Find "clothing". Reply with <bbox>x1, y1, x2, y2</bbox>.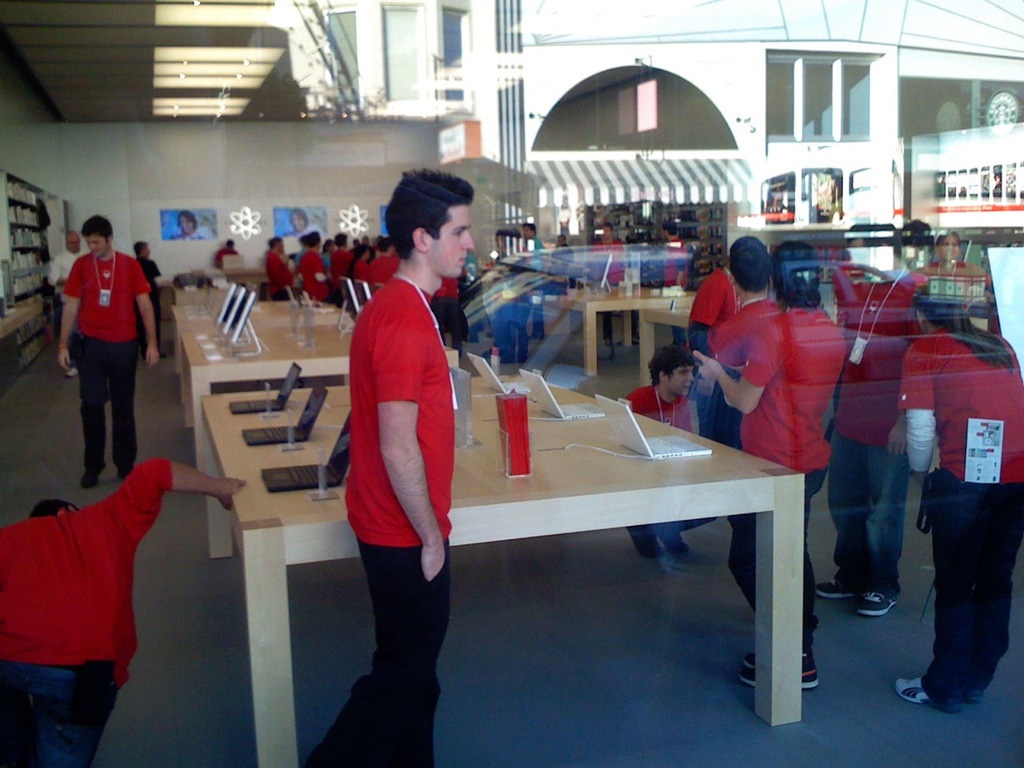
<bbox>46, 247, 85, 359</bbox>.
